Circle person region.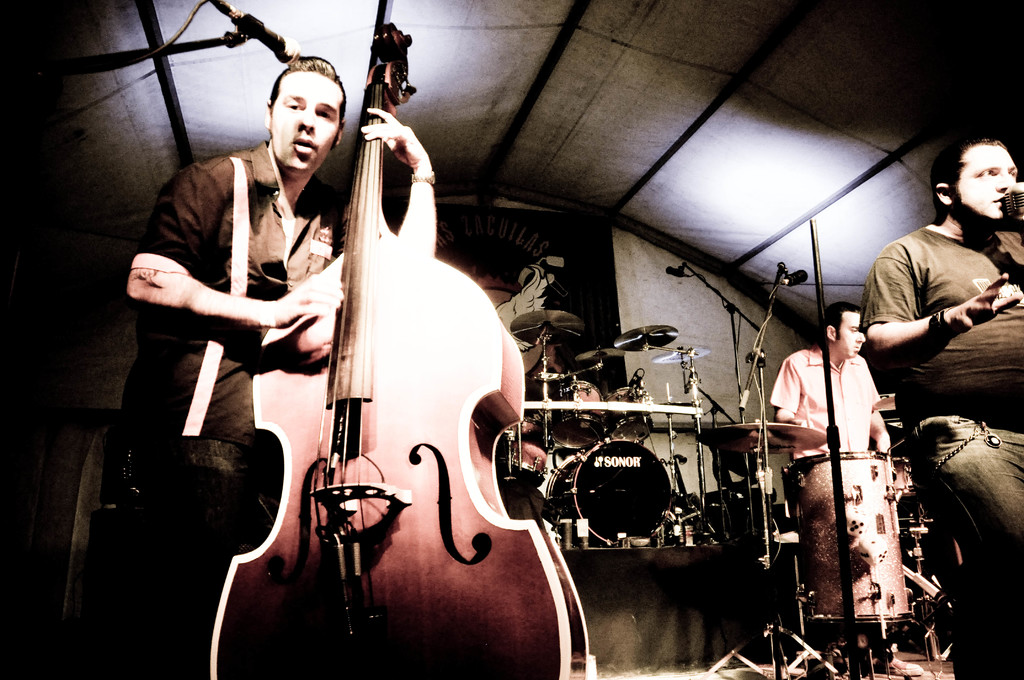
Region: (120,54,440,606).
